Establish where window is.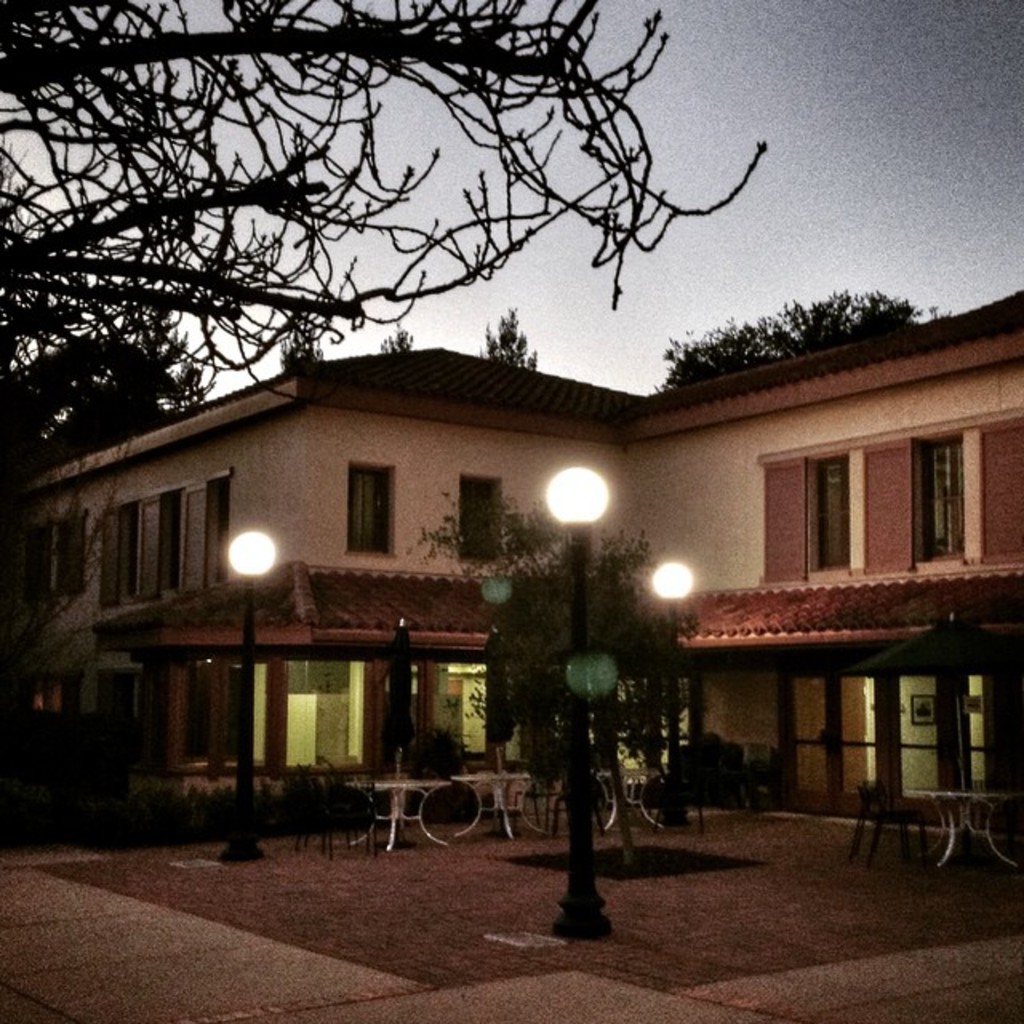
Established at 349/461/397/555.
